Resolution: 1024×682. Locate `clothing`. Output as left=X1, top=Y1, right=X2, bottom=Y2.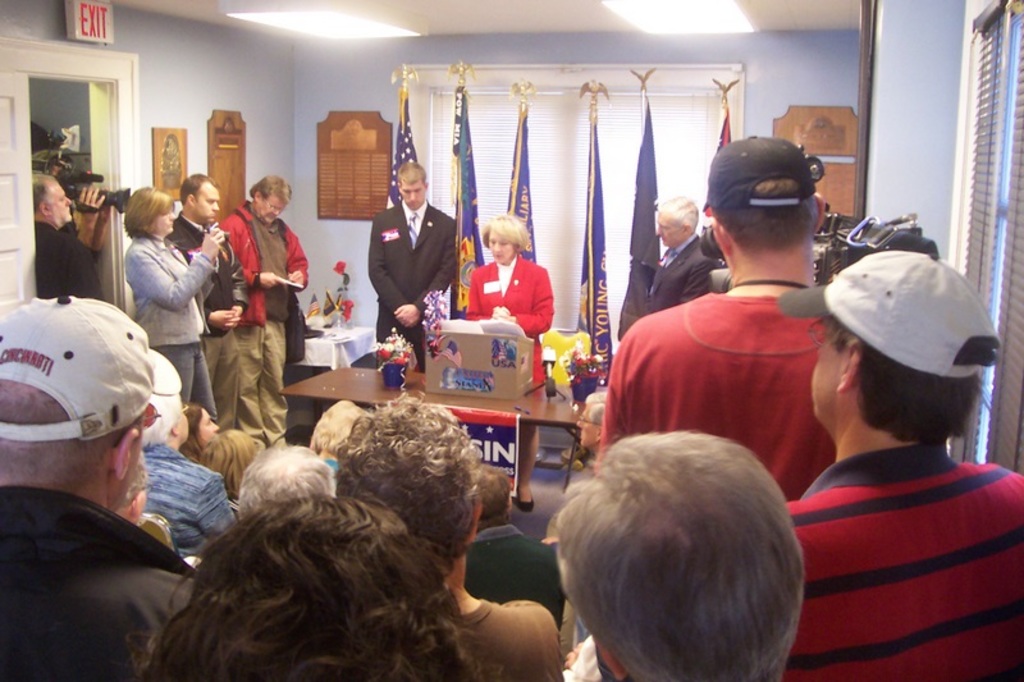
left=0, top=467, right=214, bottom=678.
